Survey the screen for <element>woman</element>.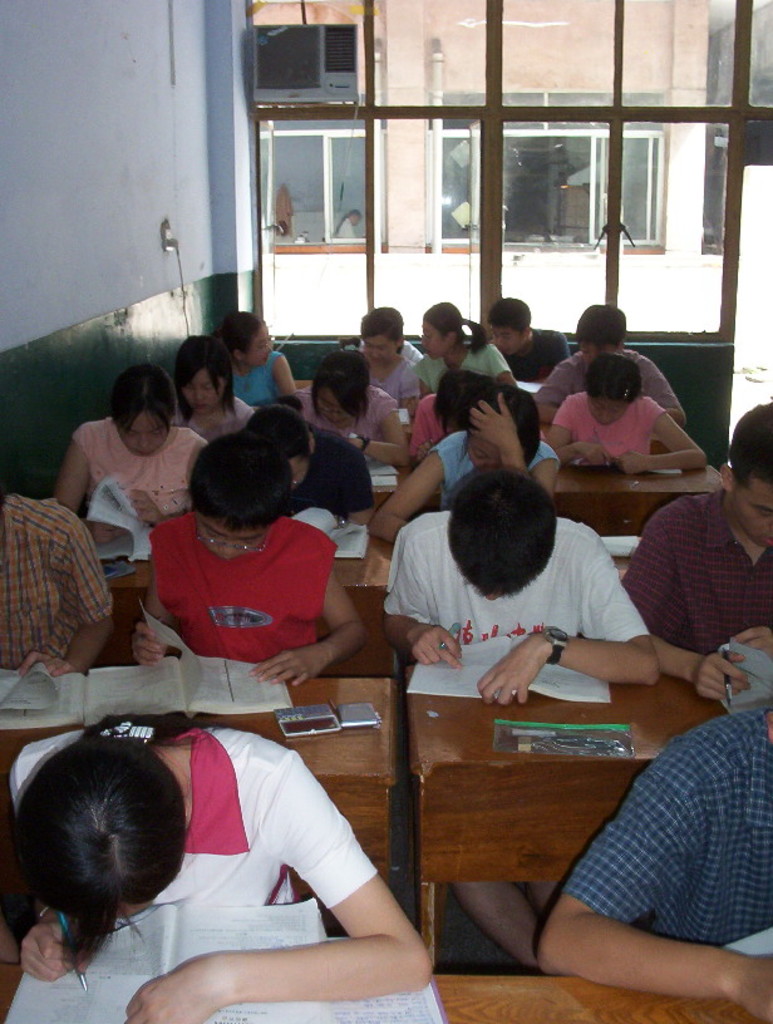
Survey found: rect(305, 349, 417, 476).
